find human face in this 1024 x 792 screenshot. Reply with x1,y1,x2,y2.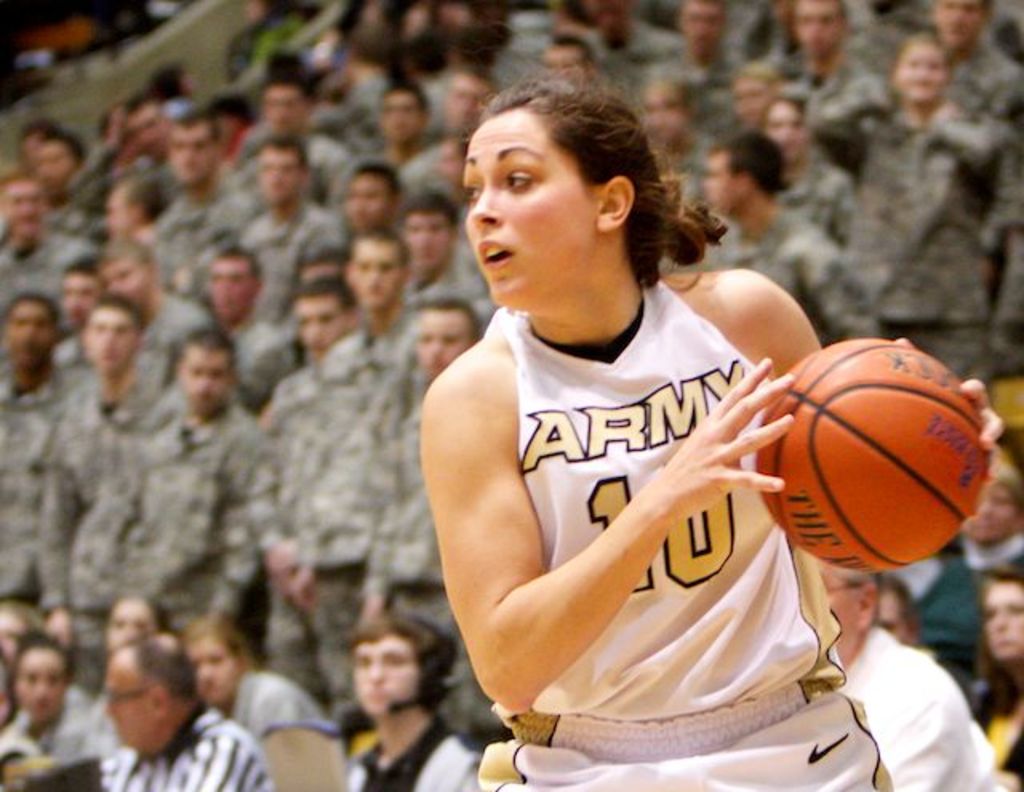
42,130,83,179.
